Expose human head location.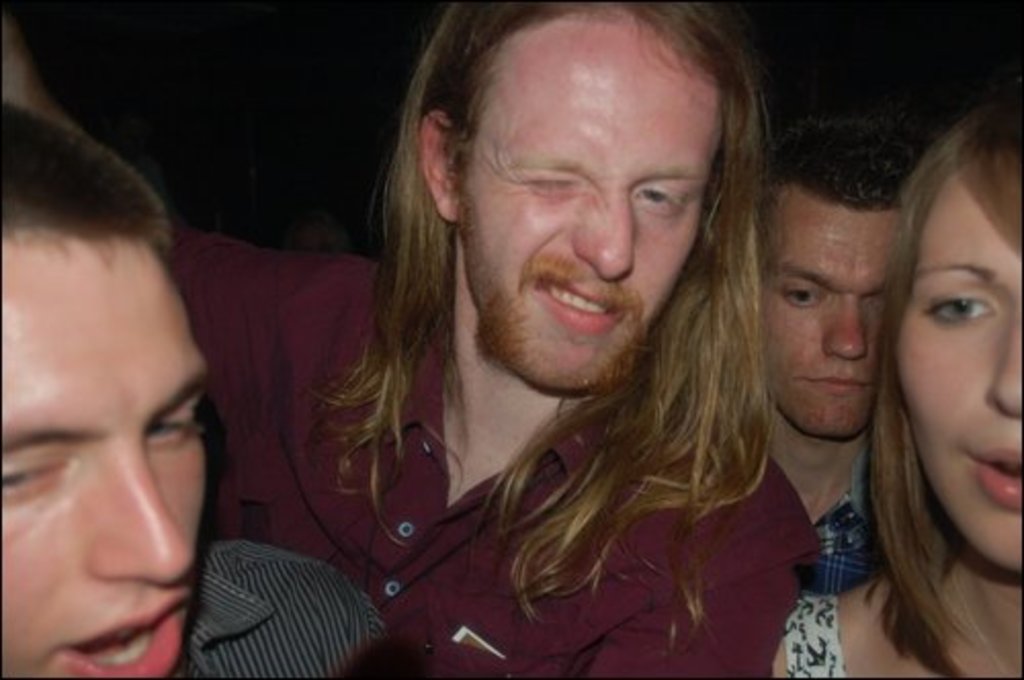
Exposed at x1=406, y1=4, x2=748, y2=418.
